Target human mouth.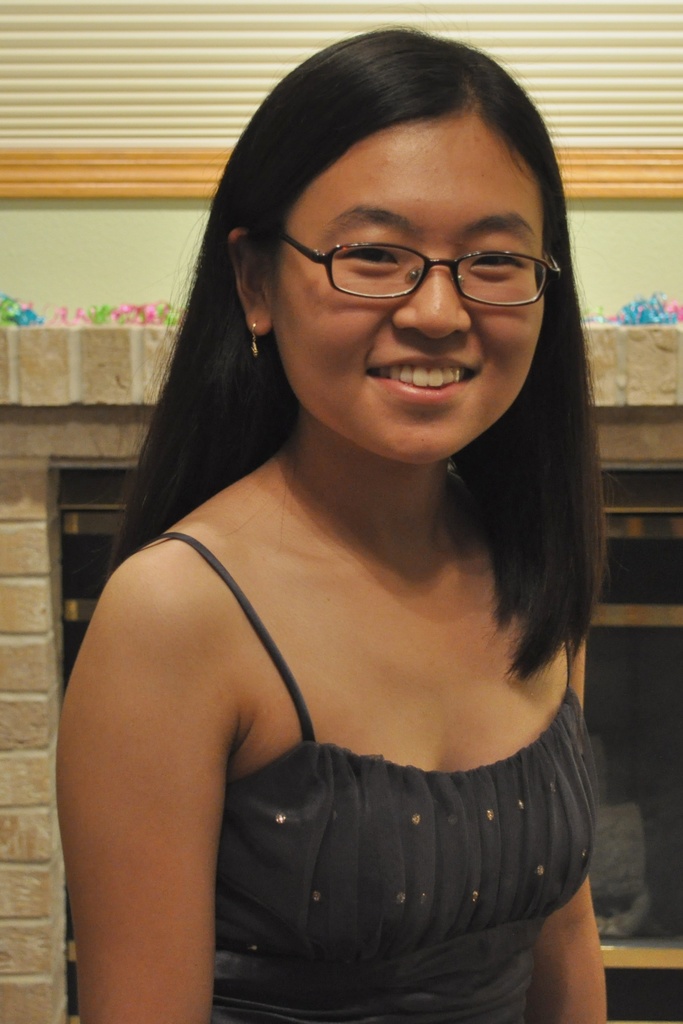
Target region: detection(335, 340, 501, 394).
